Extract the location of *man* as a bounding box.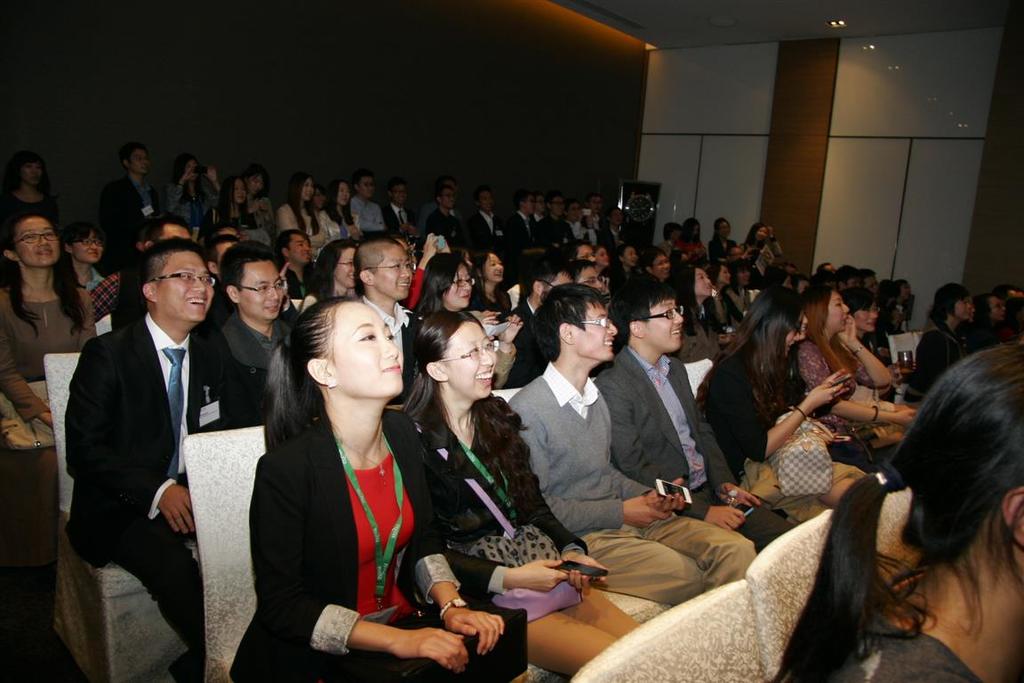
356:238:419:398.
